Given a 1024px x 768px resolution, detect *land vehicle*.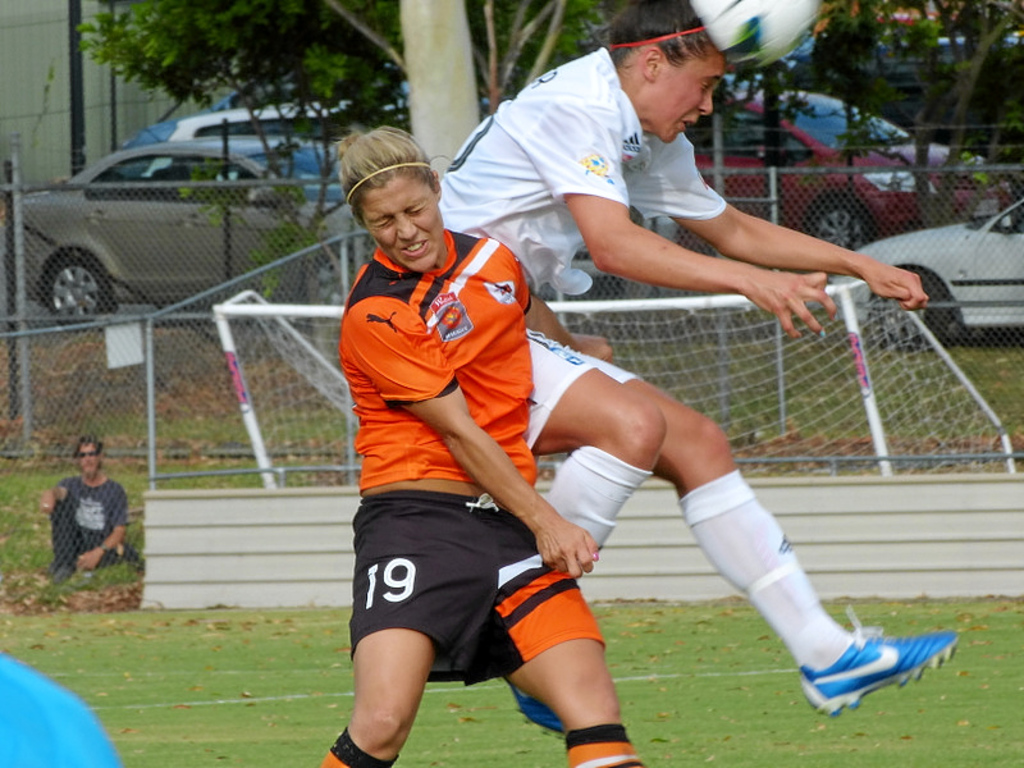
locate(14, 131, 356, 324).
